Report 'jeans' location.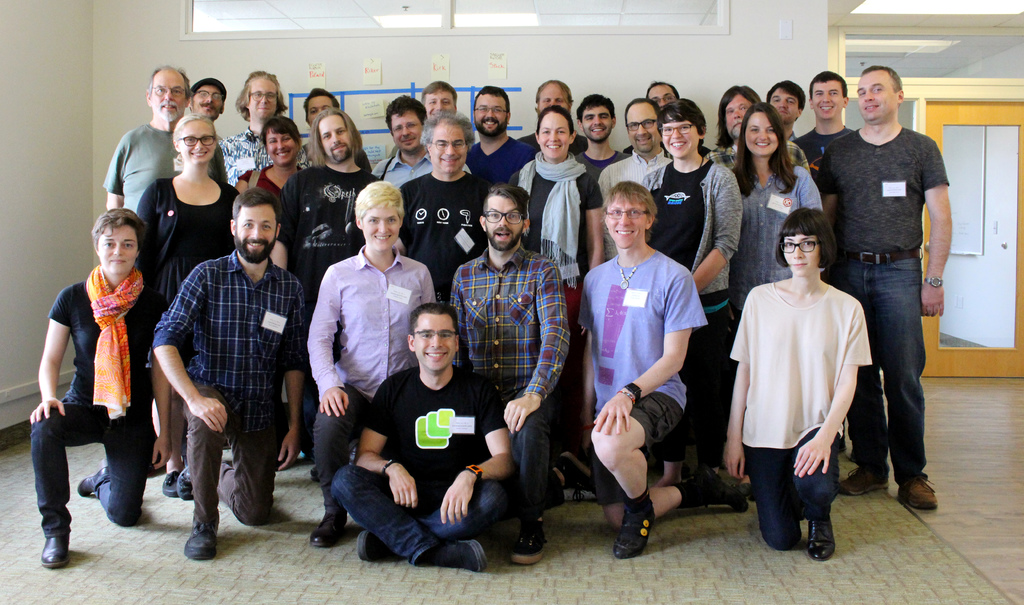
Report: l=861, t=245, r=949, b=497.
